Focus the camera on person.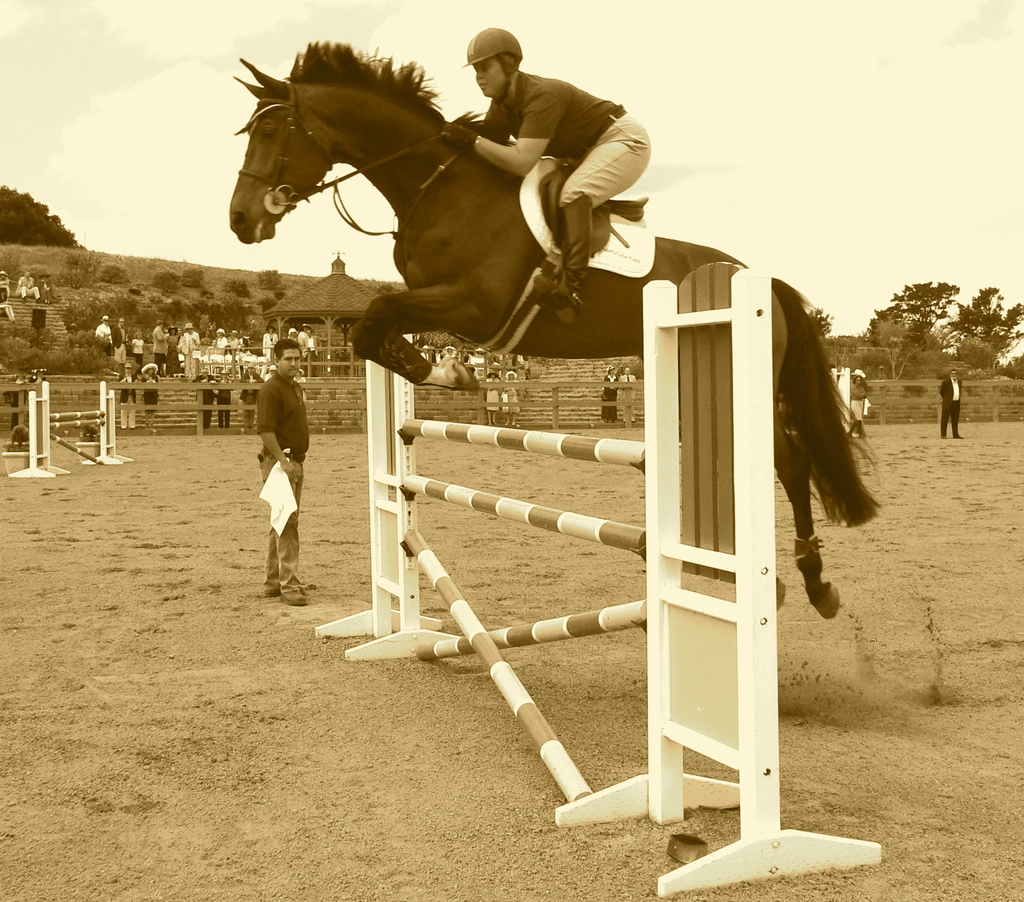
Focus region: l=616, t=365, r=642, b=424.
